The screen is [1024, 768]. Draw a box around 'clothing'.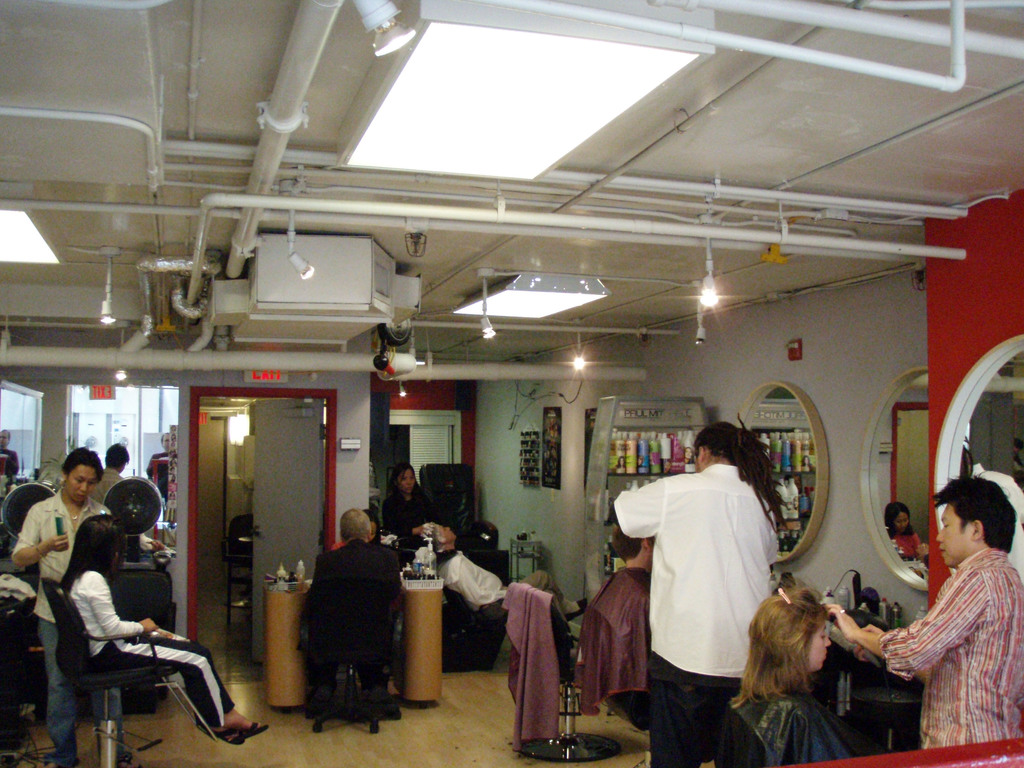
[11, 485, 113, 751].
